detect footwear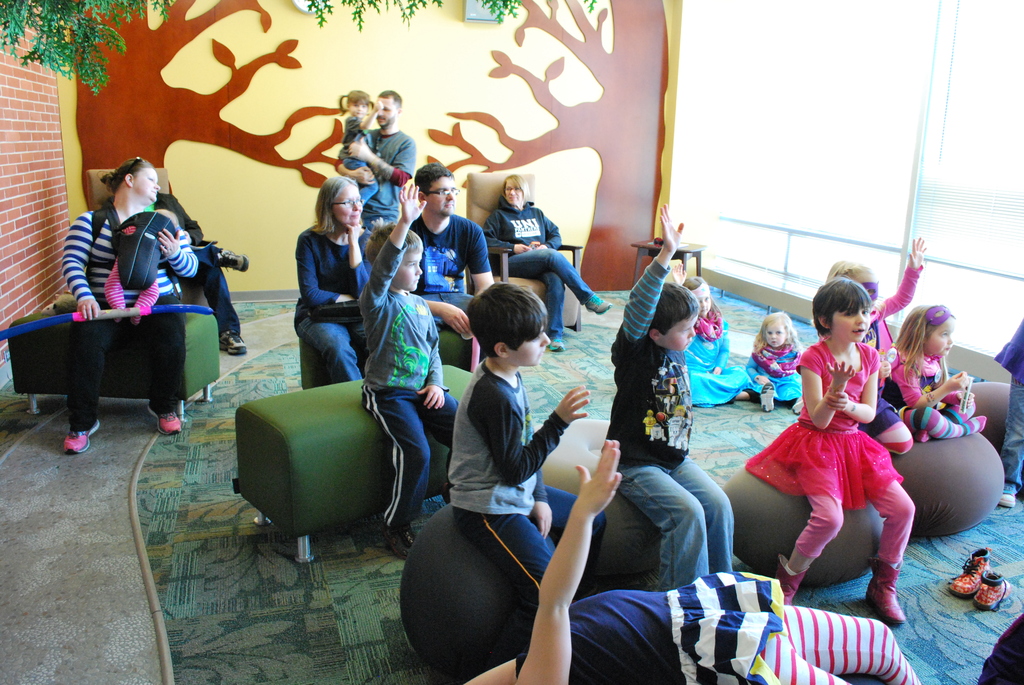
<box>759,377,775,412</box>
